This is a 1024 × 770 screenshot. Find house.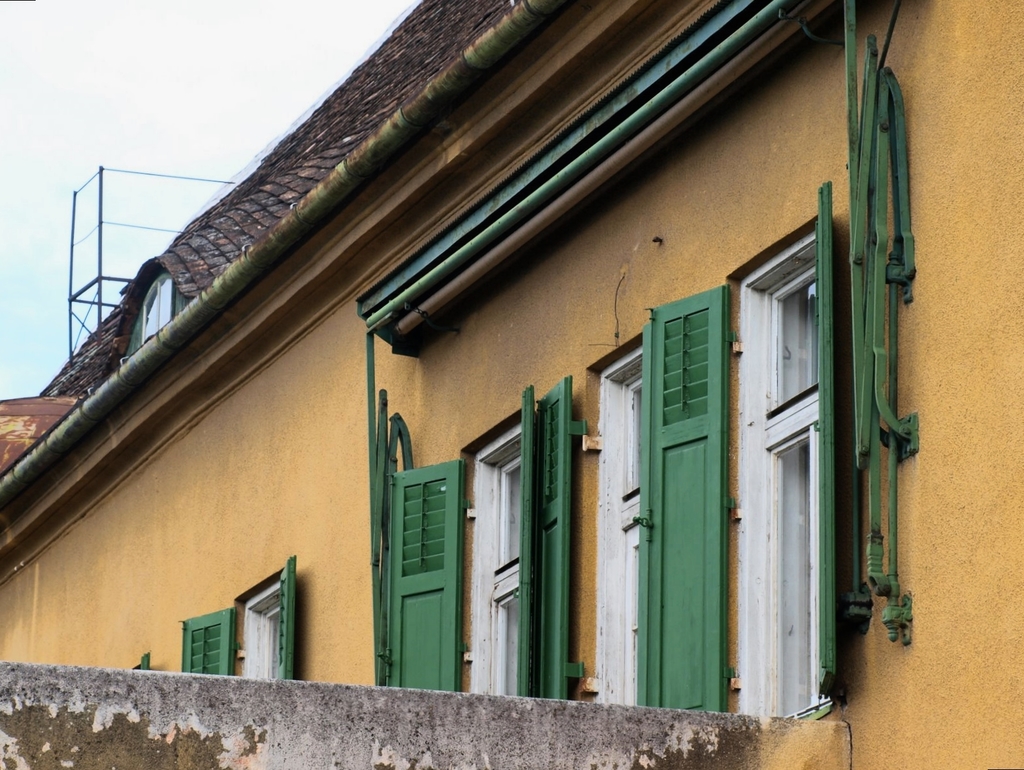
Bounding box: pyautogui.locateOnScreen(0, 3, 1023, 763).
